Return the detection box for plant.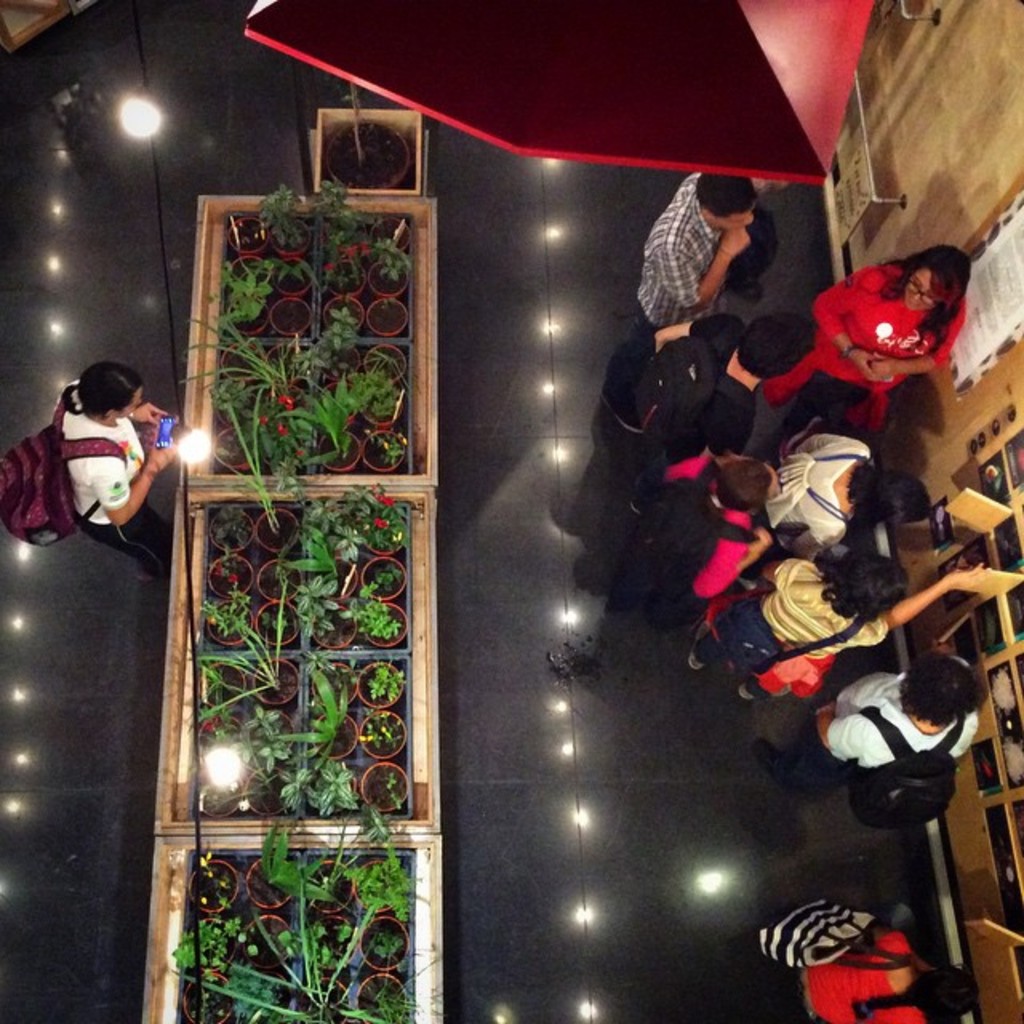
left=379, top=774, right=406, bottom=808.
